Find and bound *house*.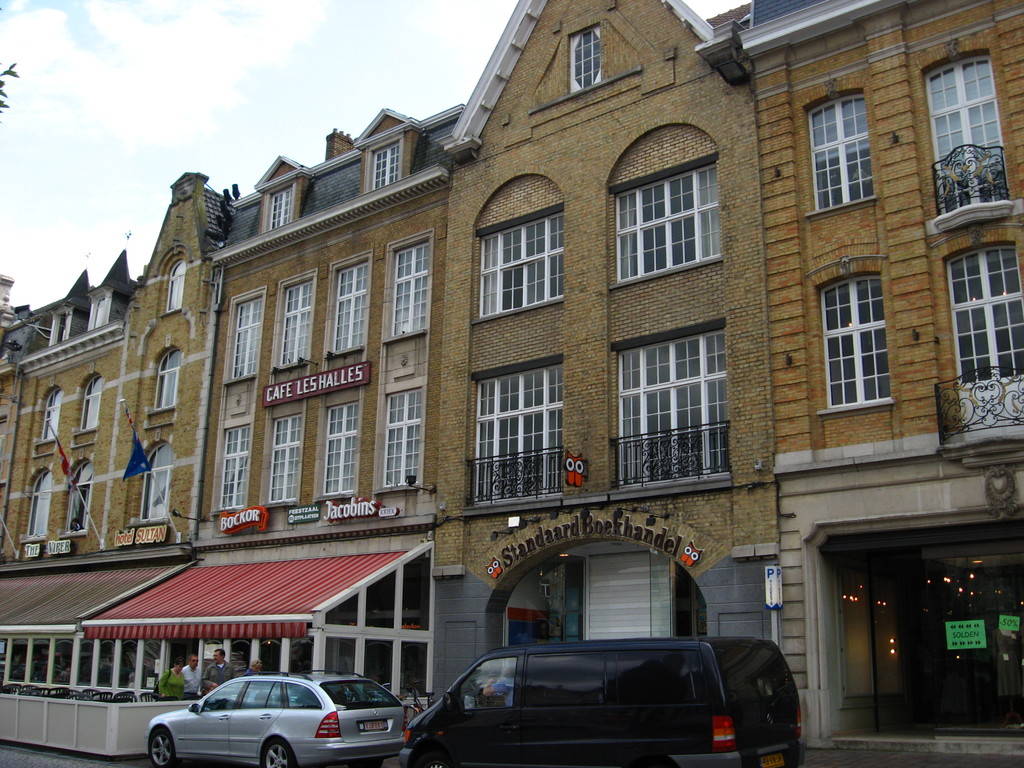
Bound: <bbox>1, 0, 1023, 755</bbox>.
